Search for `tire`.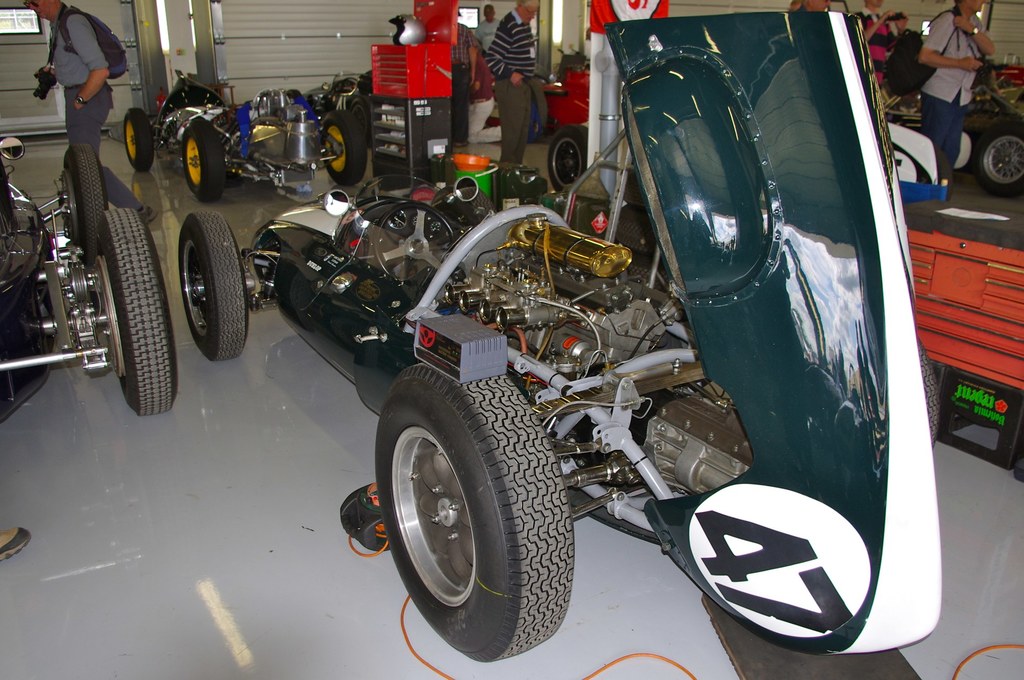
Found at bbox(121, 106, 161, 172).
